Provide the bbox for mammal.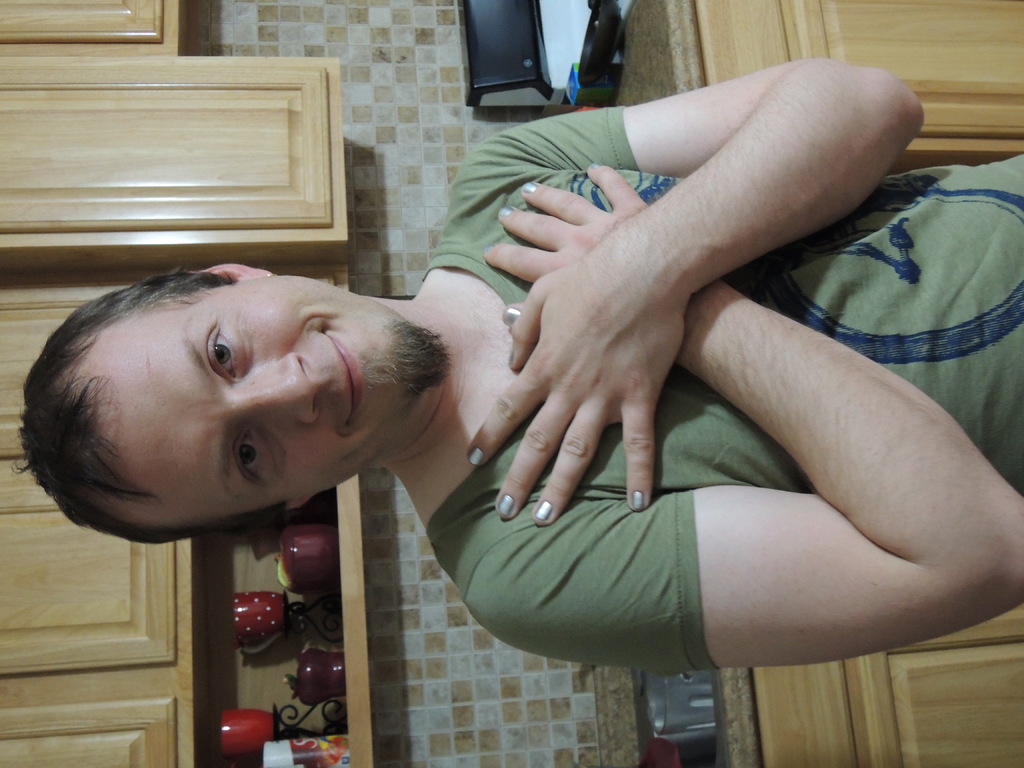
[x1=7, y1=46, x2=1023, y2=636].
